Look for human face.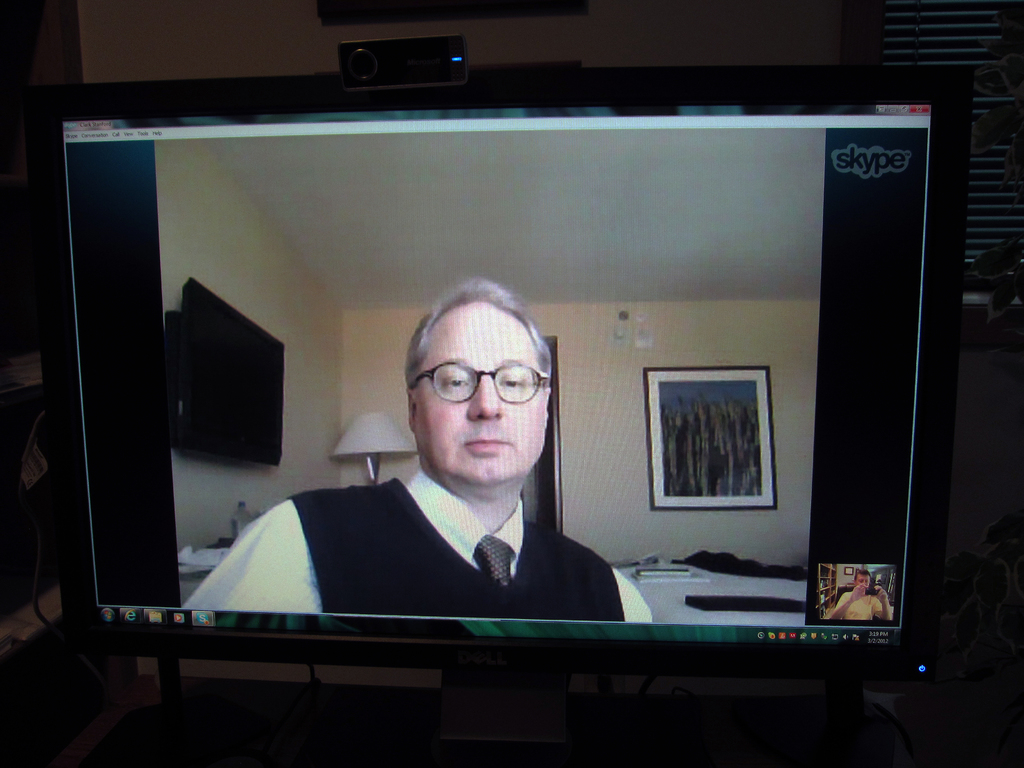
Found: (410,299,548,490).
